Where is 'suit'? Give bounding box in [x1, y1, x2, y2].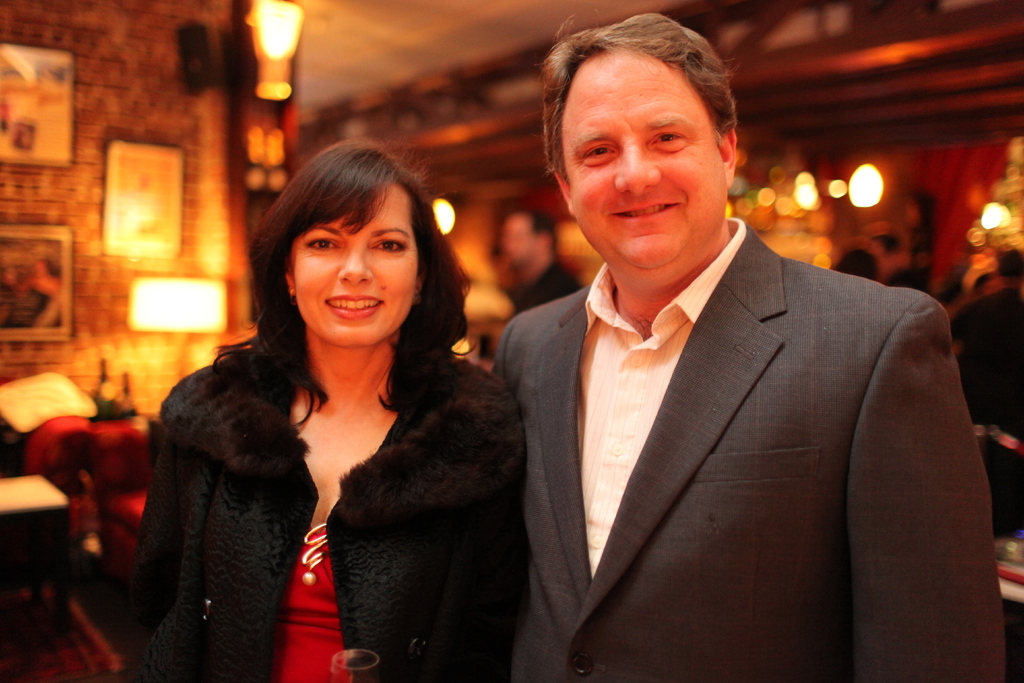
[460, 80, 975, 680].
